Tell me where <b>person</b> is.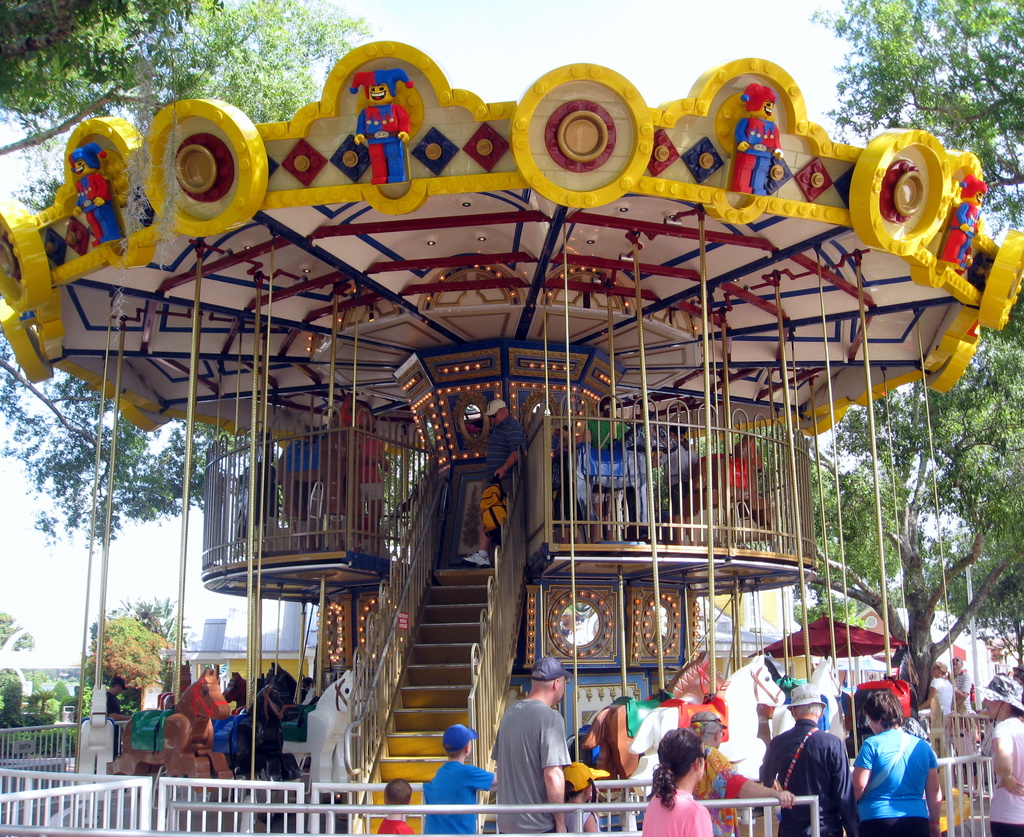
<b>person</b> is at <region>499, 641, 560, 834</region>.
